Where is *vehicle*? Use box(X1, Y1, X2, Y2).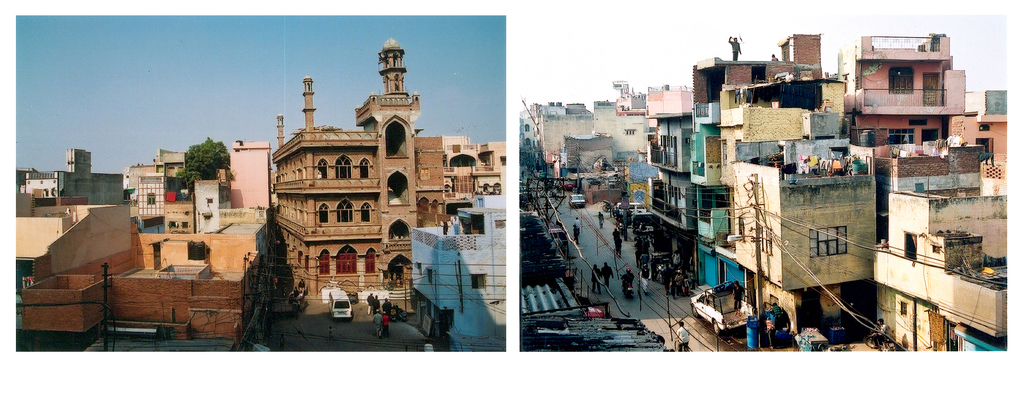
box(568, 195, 586, 208).
